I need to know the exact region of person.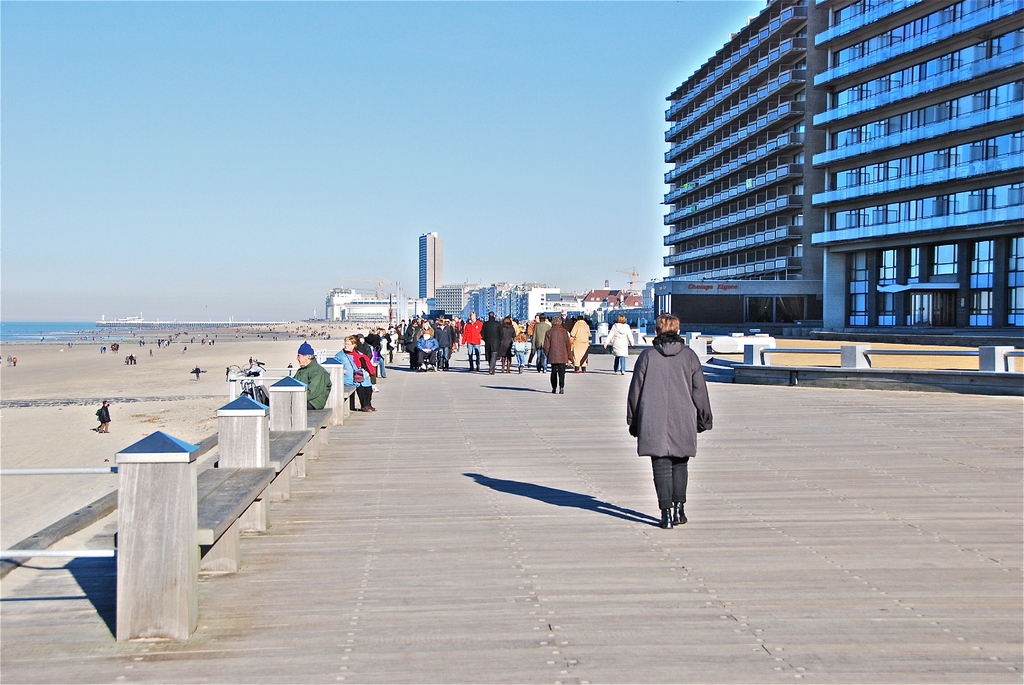
Region: rect(477, 311, 502, 372).
